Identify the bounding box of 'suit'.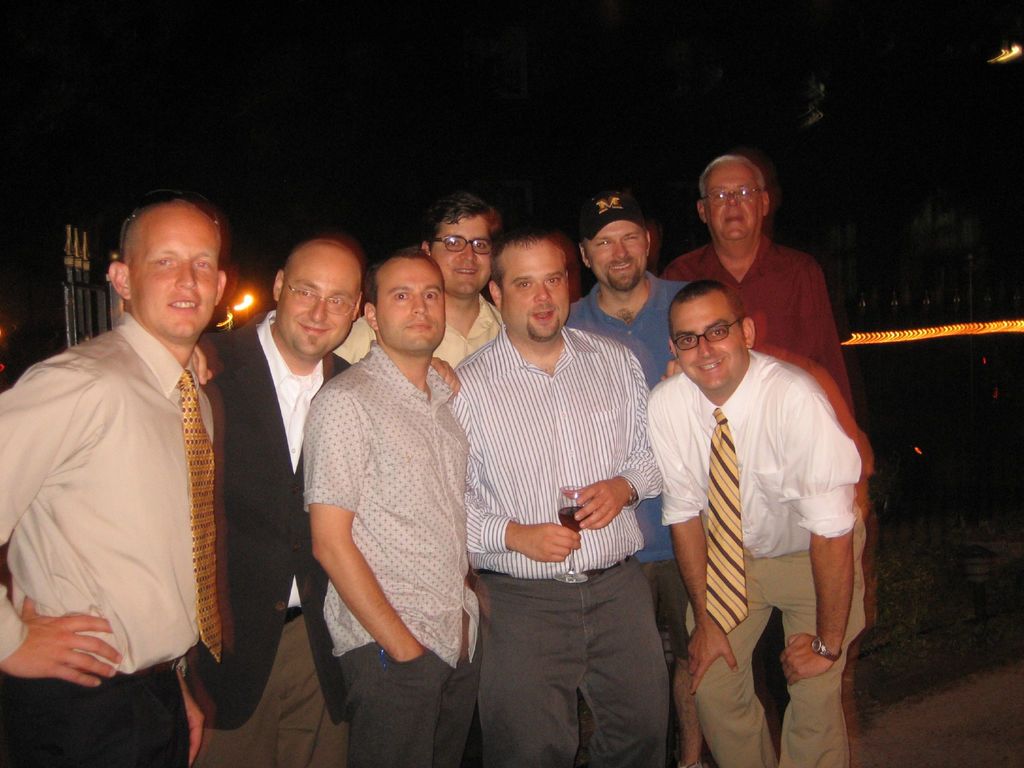
{"x1": 187, "y1": 211, "x2": 362, "y2": 749}.
